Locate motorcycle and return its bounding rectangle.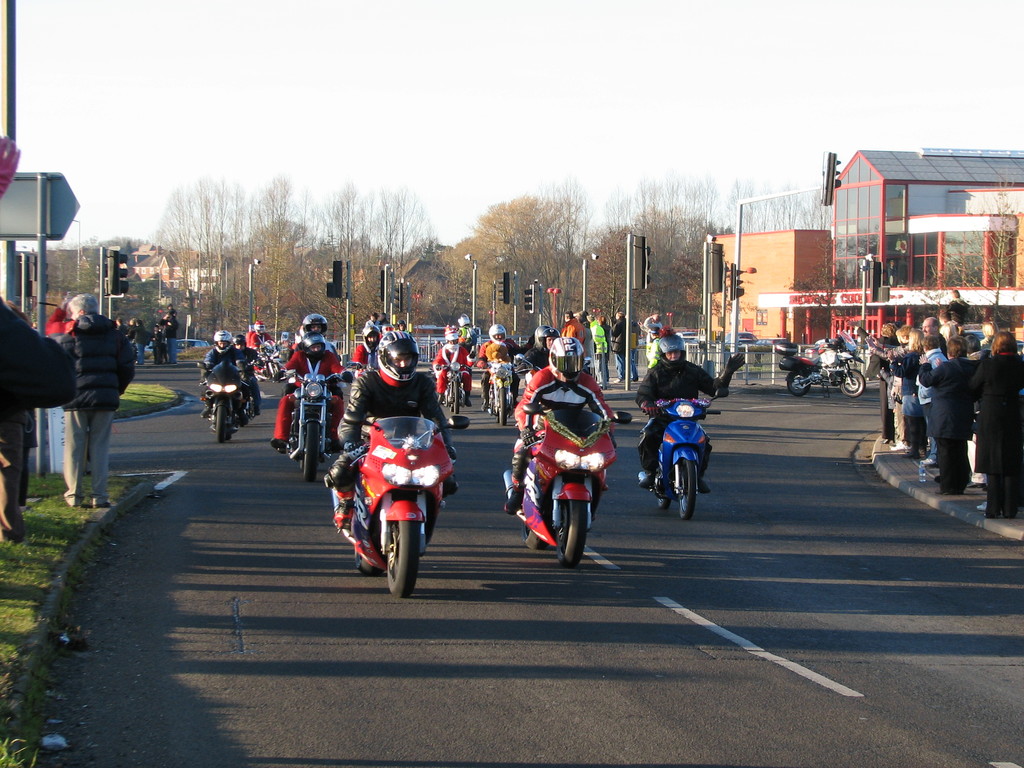
bbox=(267, 375, 353, 486).
